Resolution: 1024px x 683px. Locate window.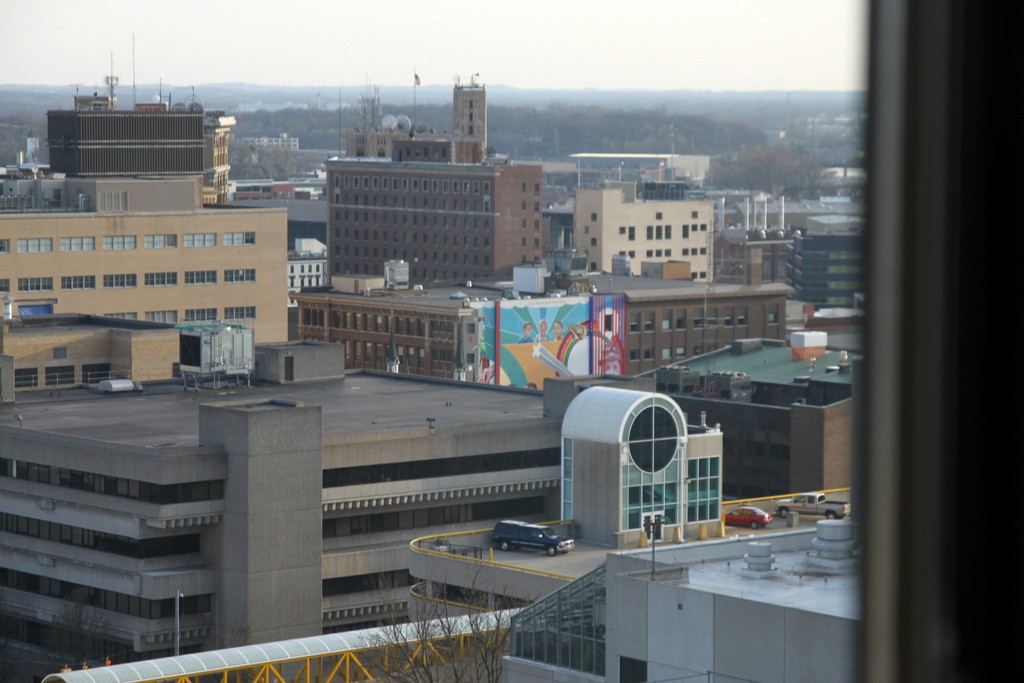
(left=106, top=311, right=138, bottom=320).
